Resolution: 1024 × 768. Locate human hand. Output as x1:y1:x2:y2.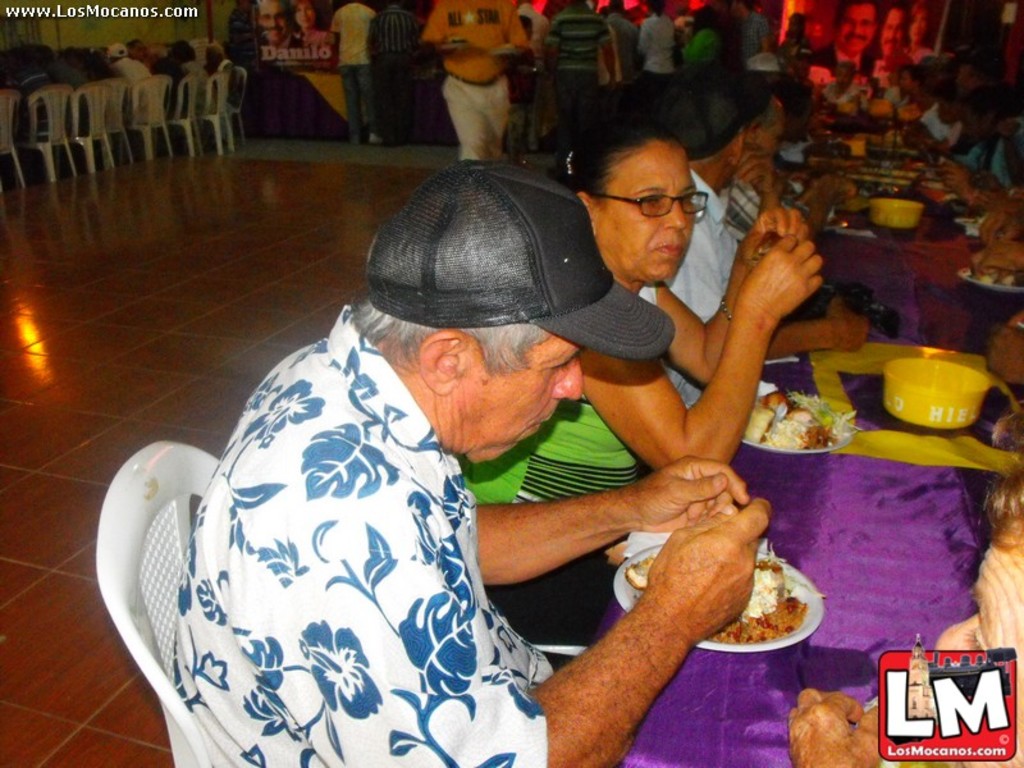
978:214:1020:243.
